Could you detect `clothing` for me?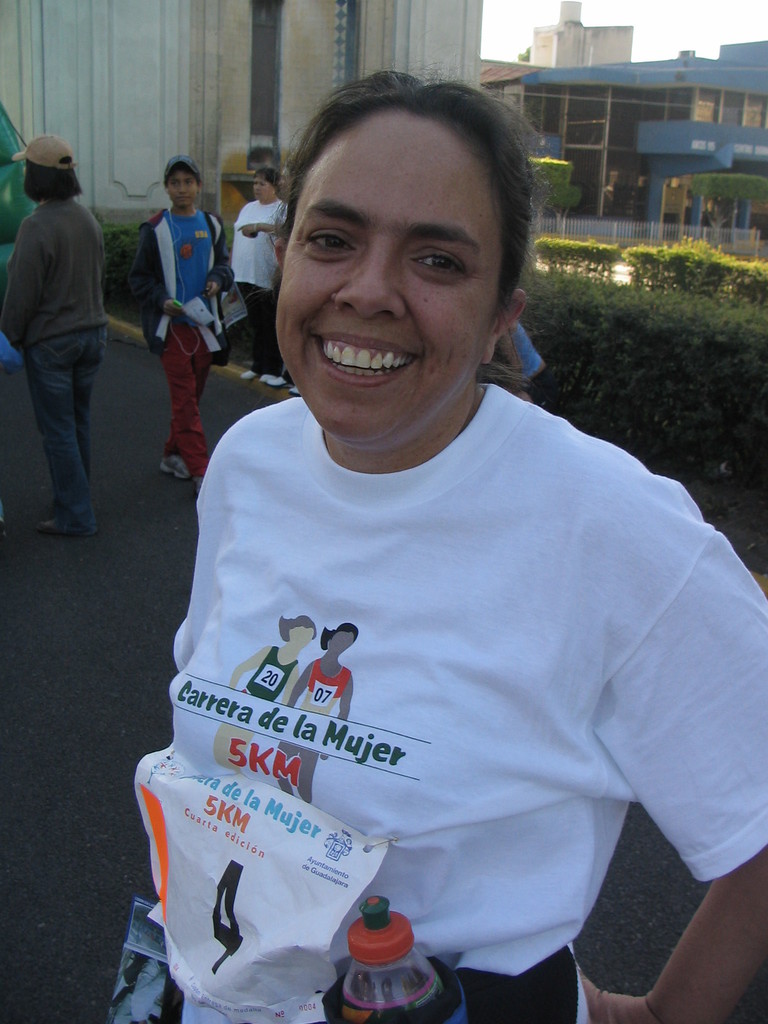
Detection result: box=[141, 192, 236, 500].
